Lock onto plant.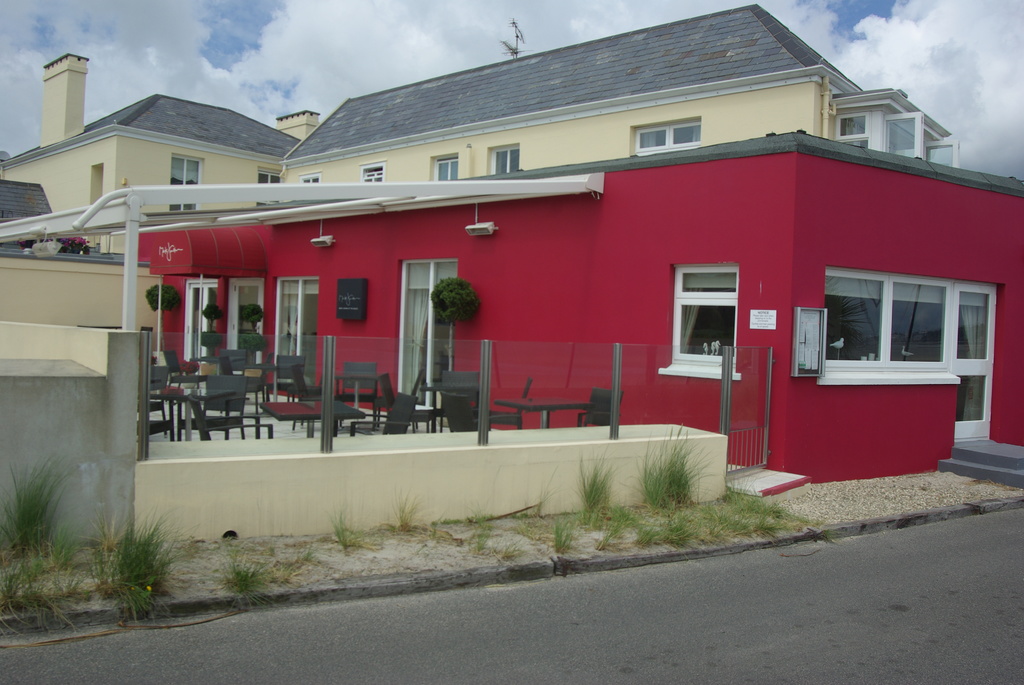
Locked: [x1=217, y1=542, x2=282, y2=618].
